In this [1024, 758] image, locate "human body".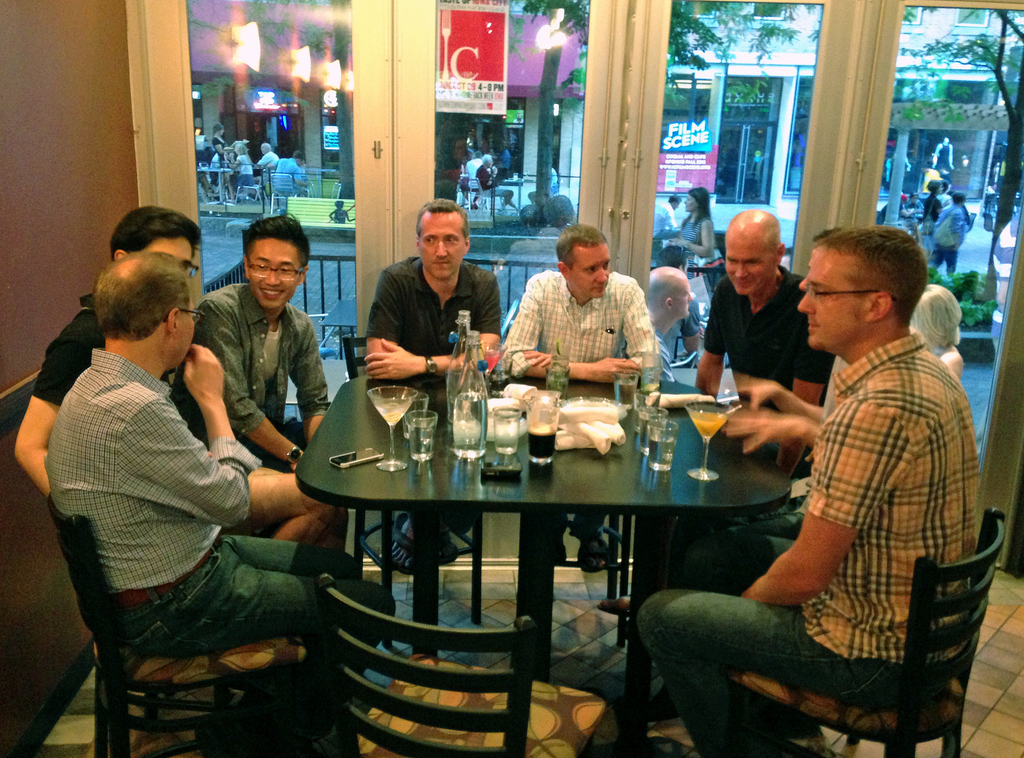
Bounding box: select_region(504, 198, 579, 316).
